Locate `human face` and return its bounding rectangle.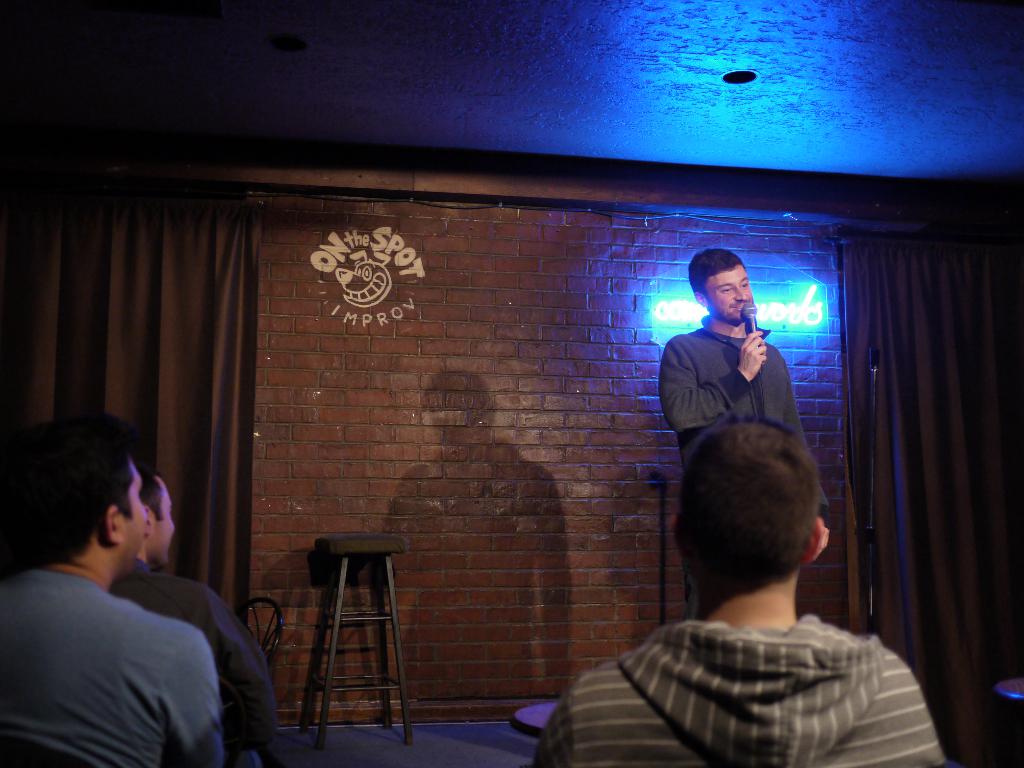
crop(707, 264, 749, 323).
